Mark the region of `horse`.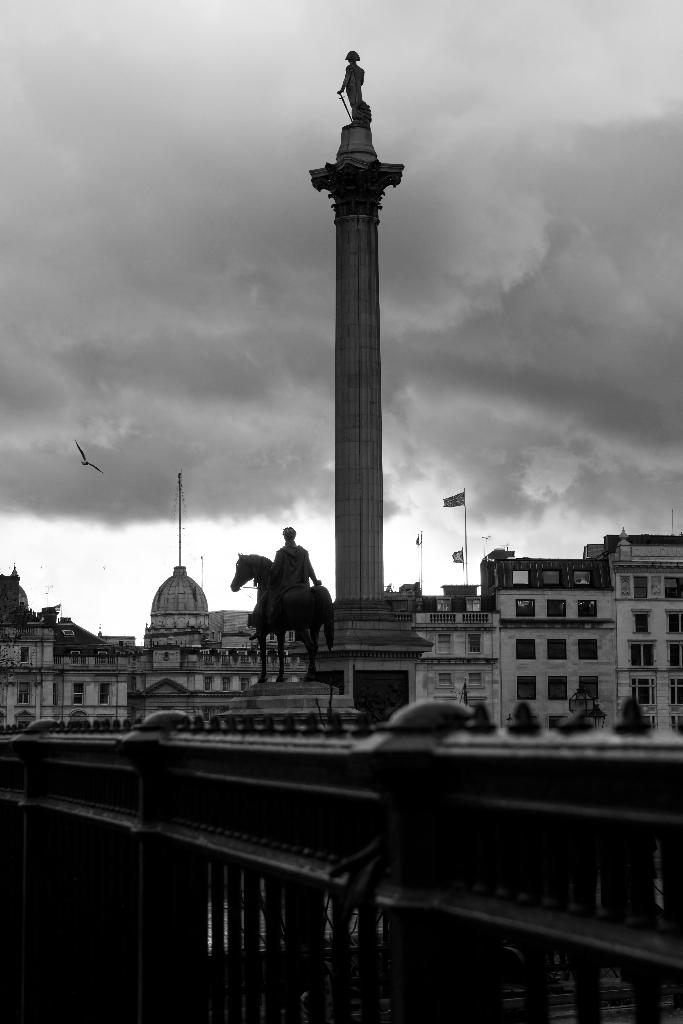
Region: 229,550,334,680.
